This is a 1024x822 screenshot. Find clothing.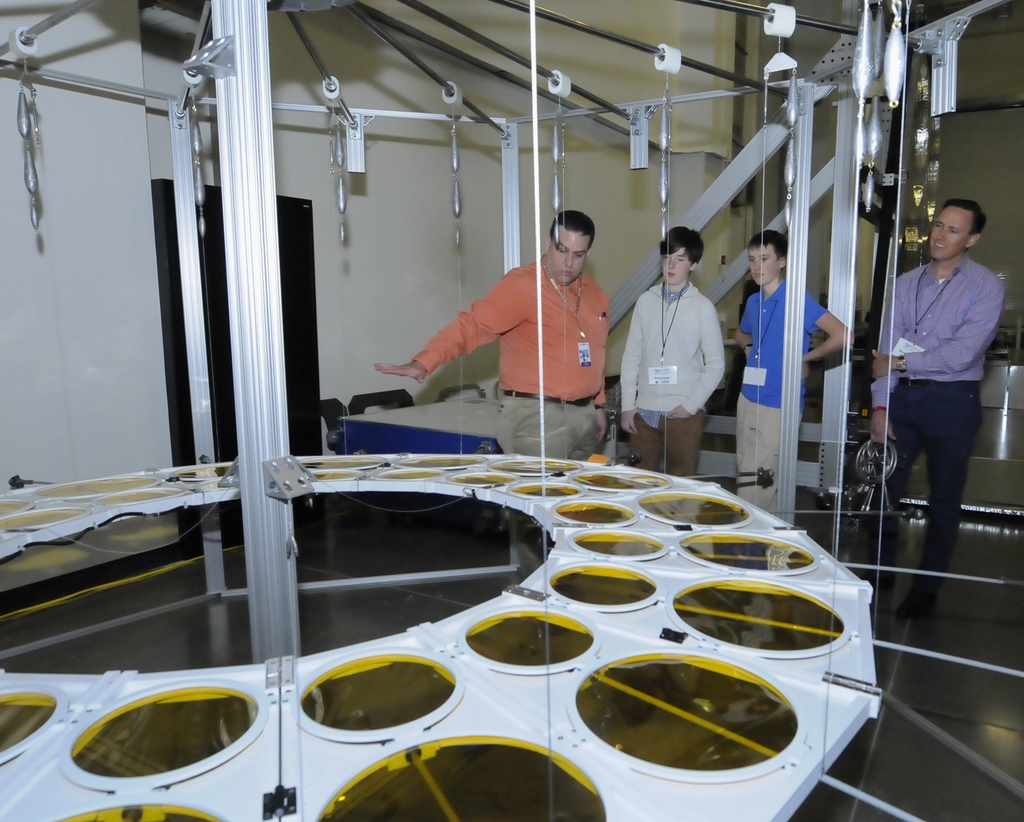
Bounding box: bbox=[399, 230, 622, 430].
